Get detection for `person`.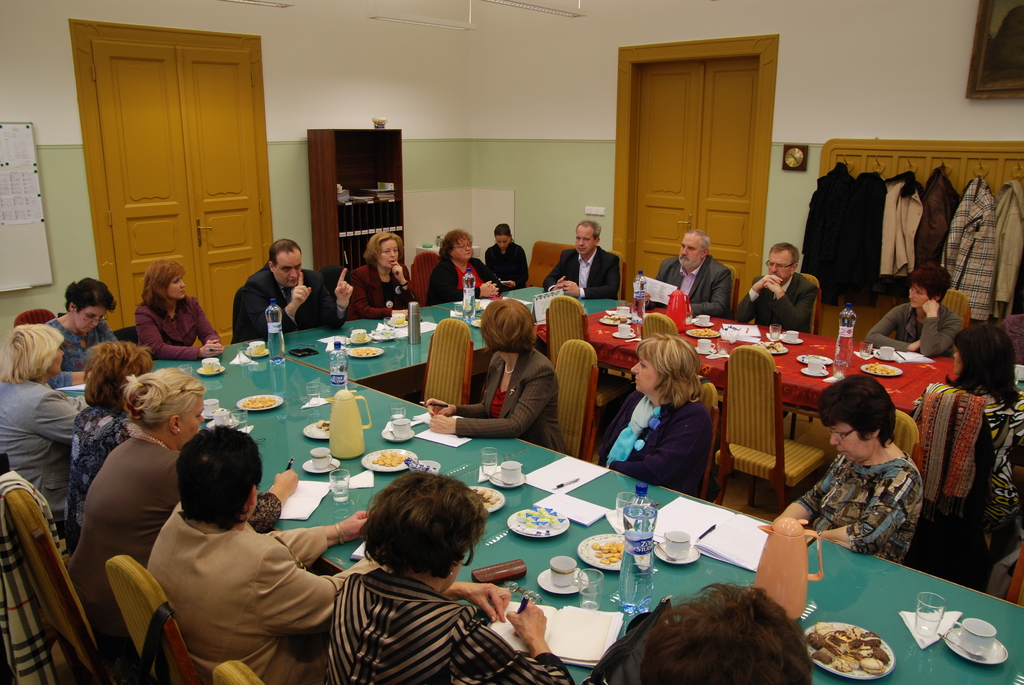
Detection: [71, 367, 303, 656].
